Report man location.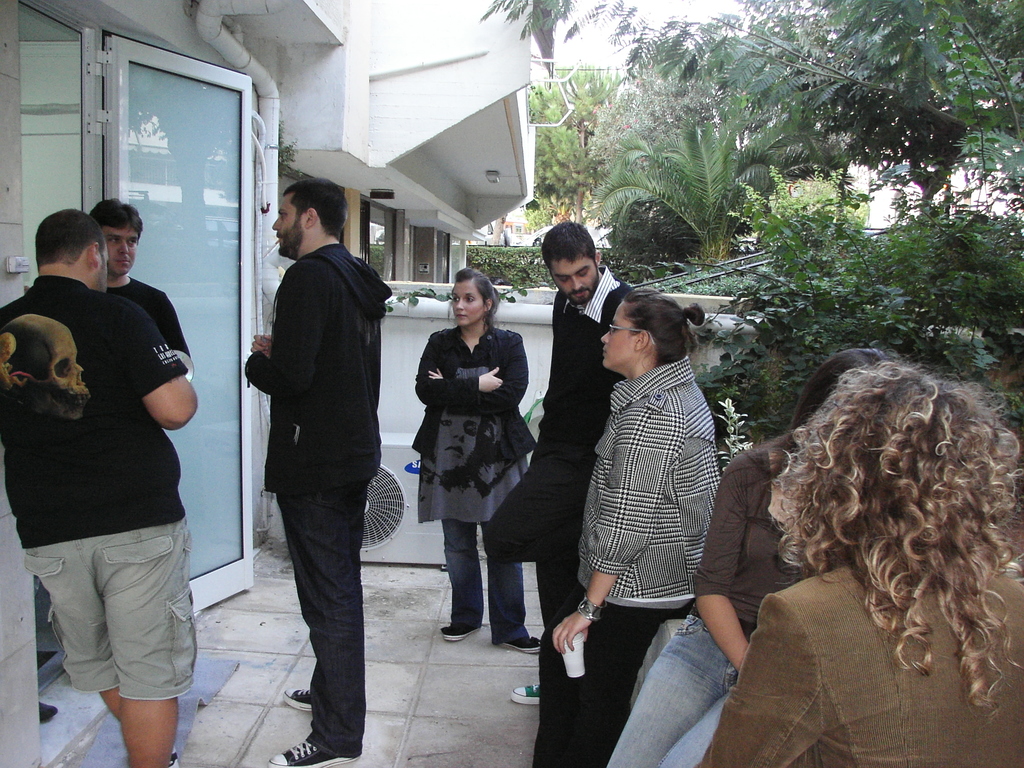
Report: x1=96, y1=200, x2=189, y2=377.
